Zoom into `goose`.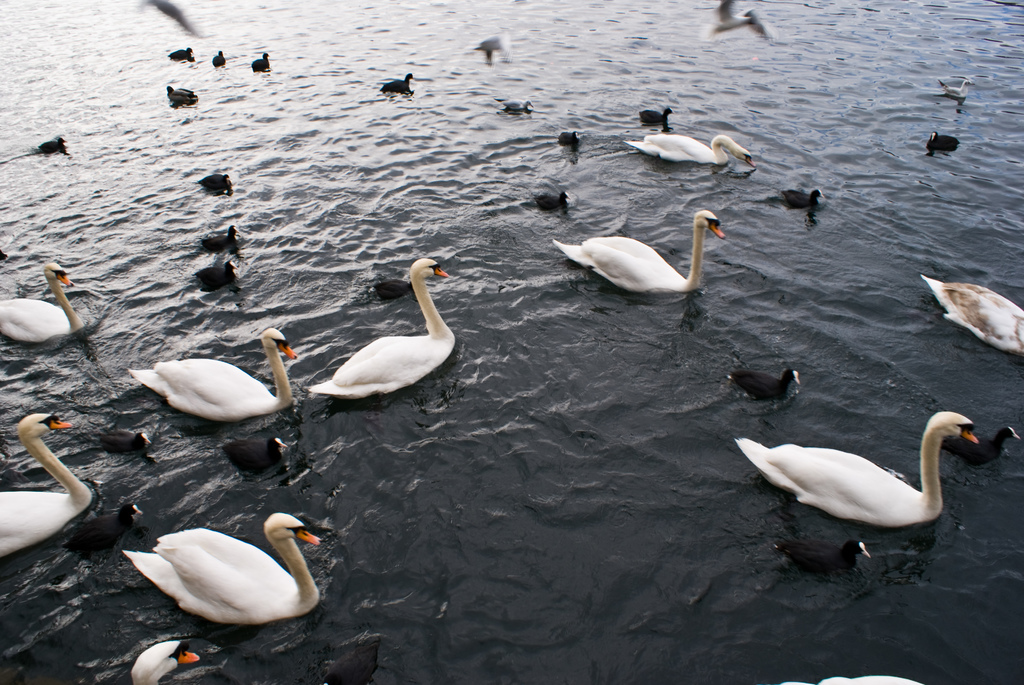
Zoom target: {"left": 492, "top": 95, "right": 534, "bottom": 115}.
